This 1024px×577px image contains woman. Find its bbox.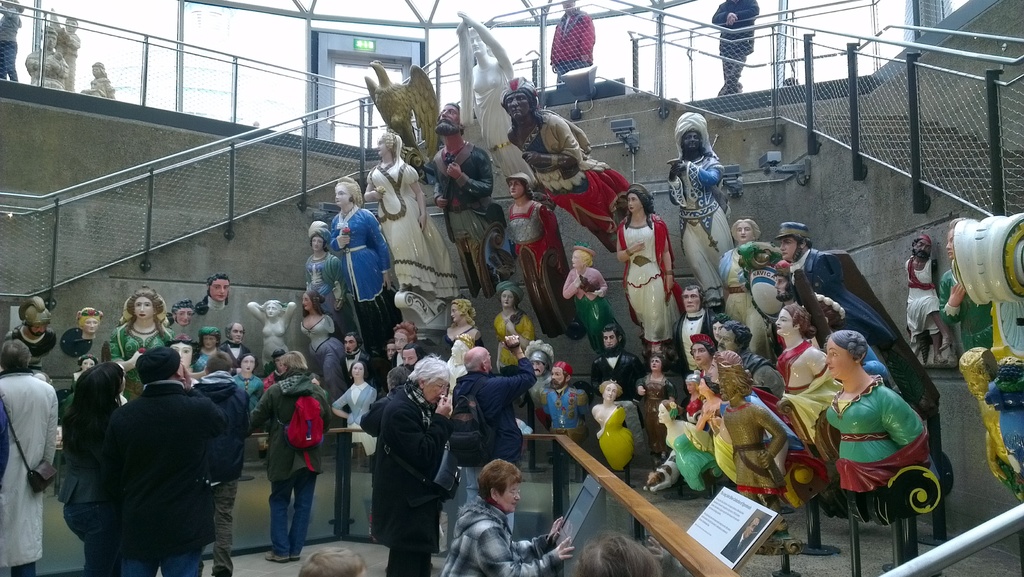
{"left": 770, "top": 300, "right": 821, "bottom": 405}.
